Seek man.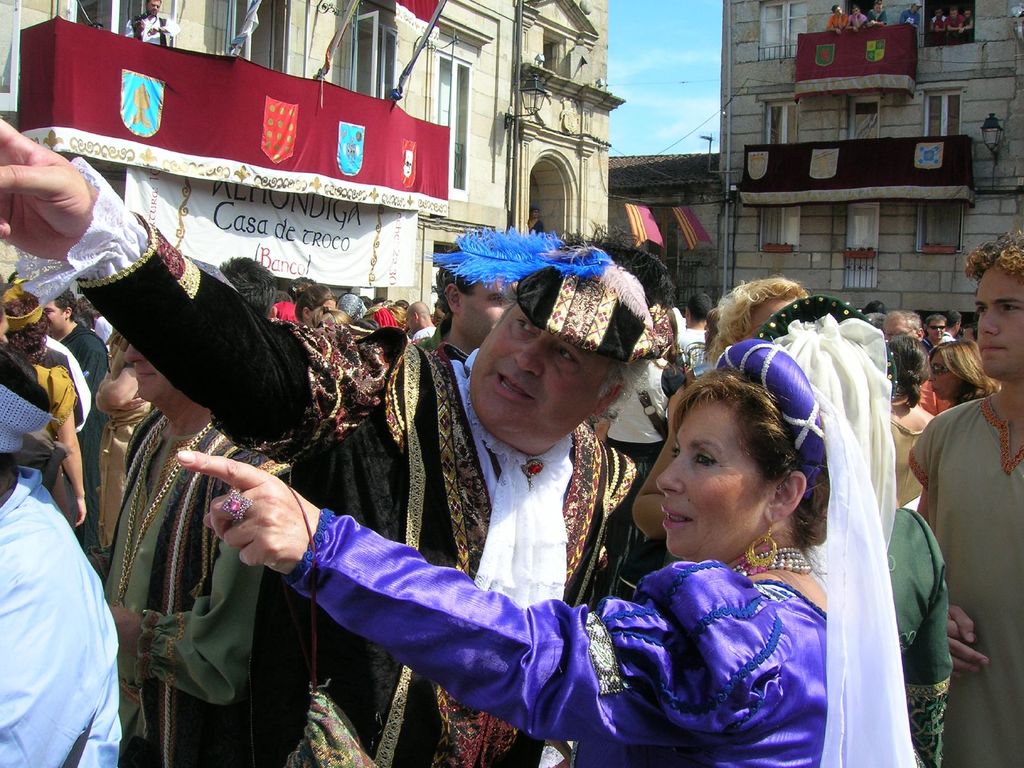
pyautogui.locateOnScreen(906, 238, 1023, 767).
